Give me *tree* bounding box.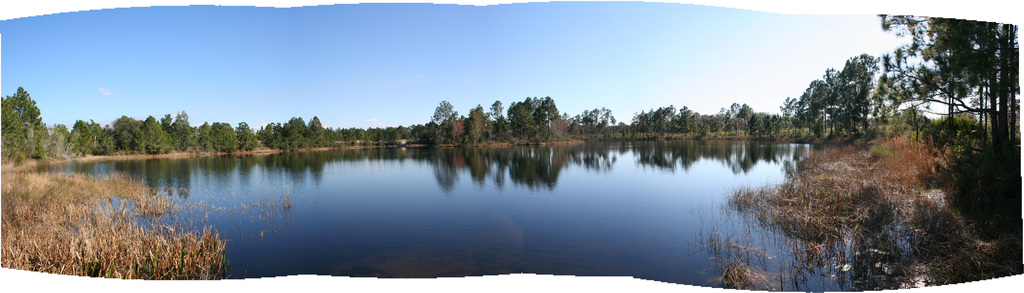
(67,120,99,154).
